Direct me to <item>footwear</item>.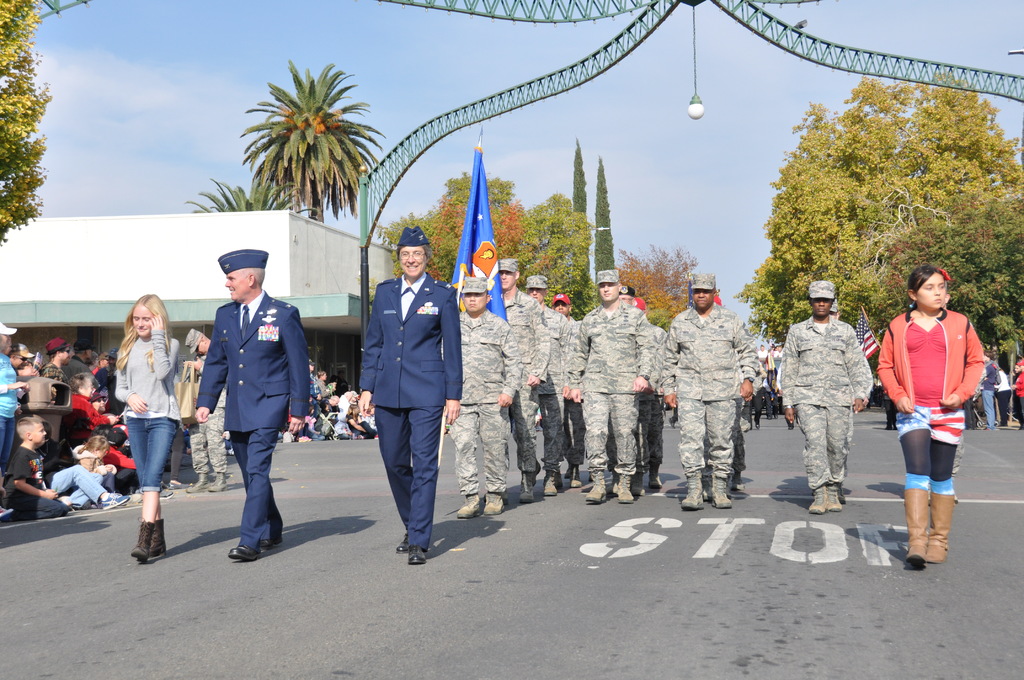
Direction: bbox=[130, 518, 154, 564].
